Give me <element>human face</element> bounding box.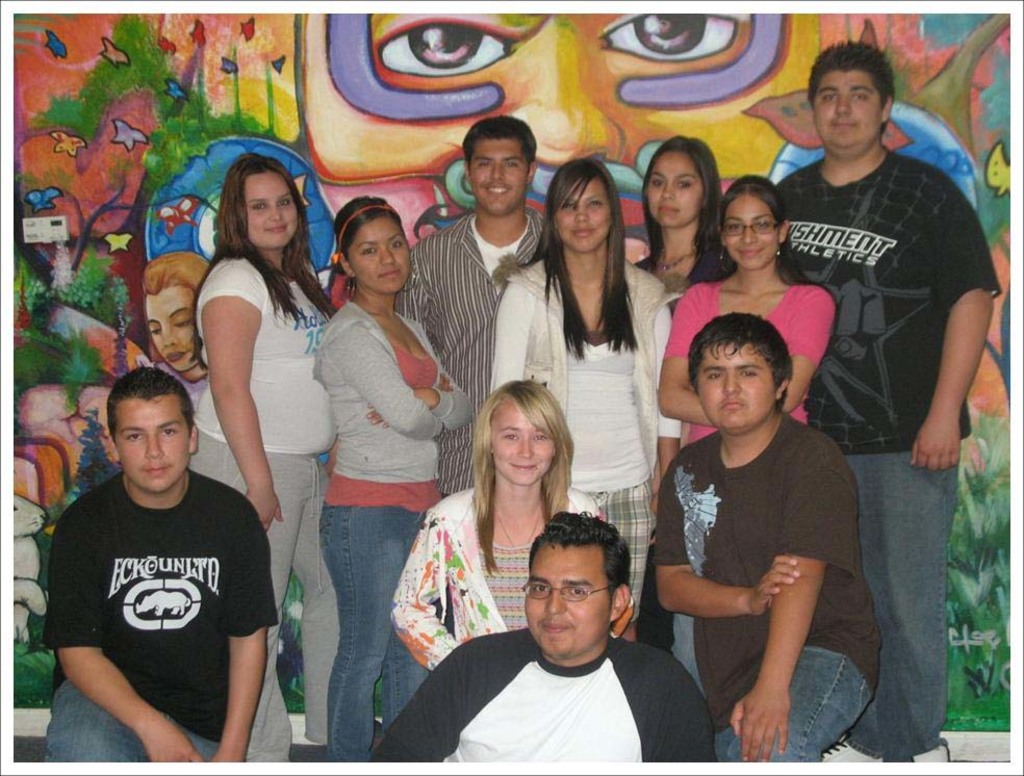
650/153/708/236.
